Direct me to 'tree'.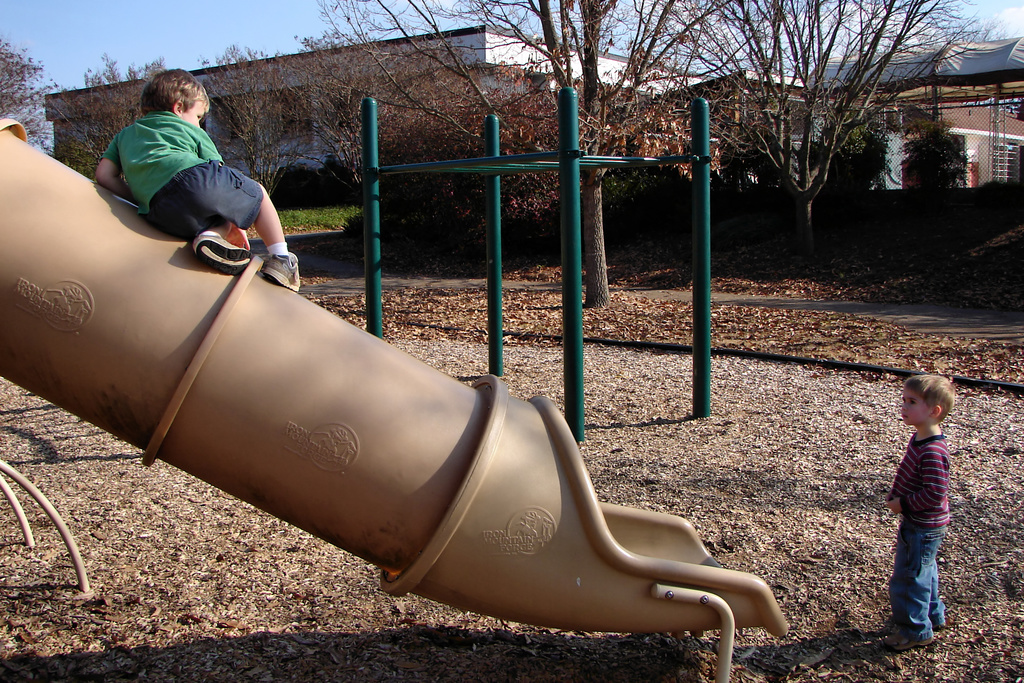
Direction: <region>0, 37, 54, 152</region>.
